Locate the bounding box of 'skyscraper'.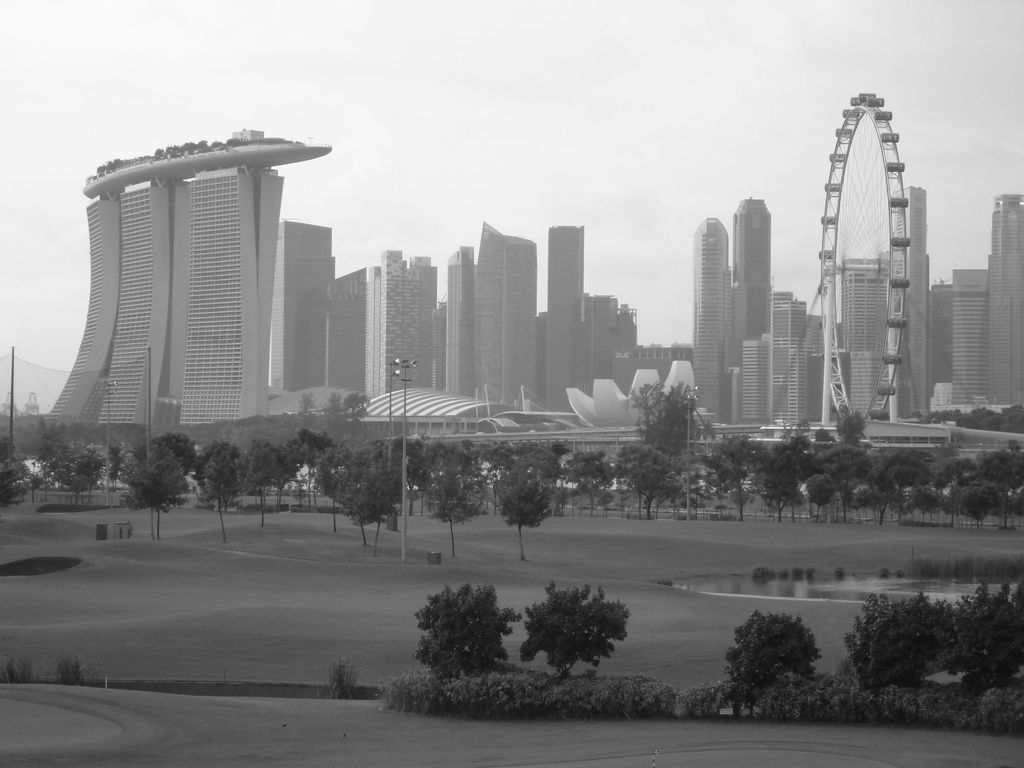
Bounding box: {"left": 536, "top": 223, "right": 590, "bottom": 424}.
